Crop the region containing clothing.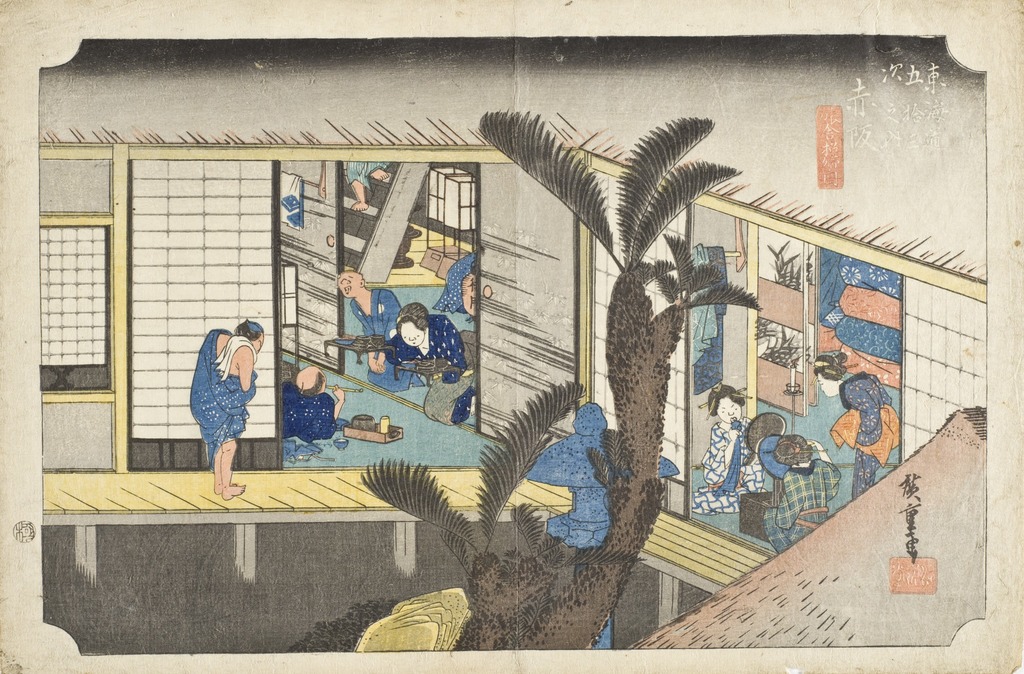
Crop region: {"left": 701, "top": 422, "right": 772, "bottom": 515}.
